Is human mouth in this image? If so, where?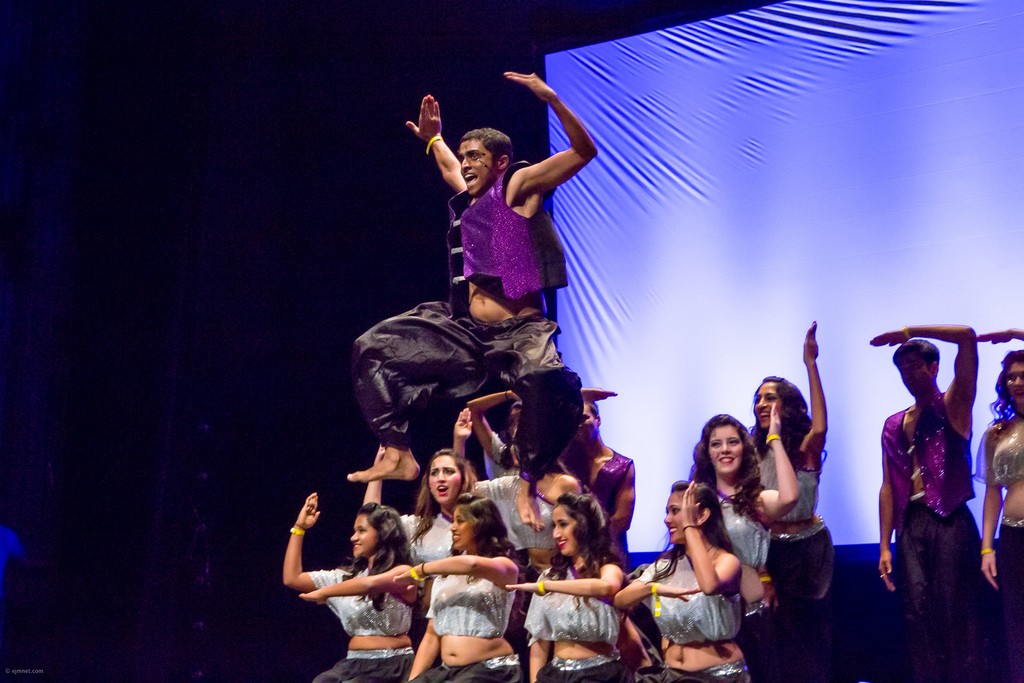
Yes, at bbox=[1014, 390, 1023, 399].
